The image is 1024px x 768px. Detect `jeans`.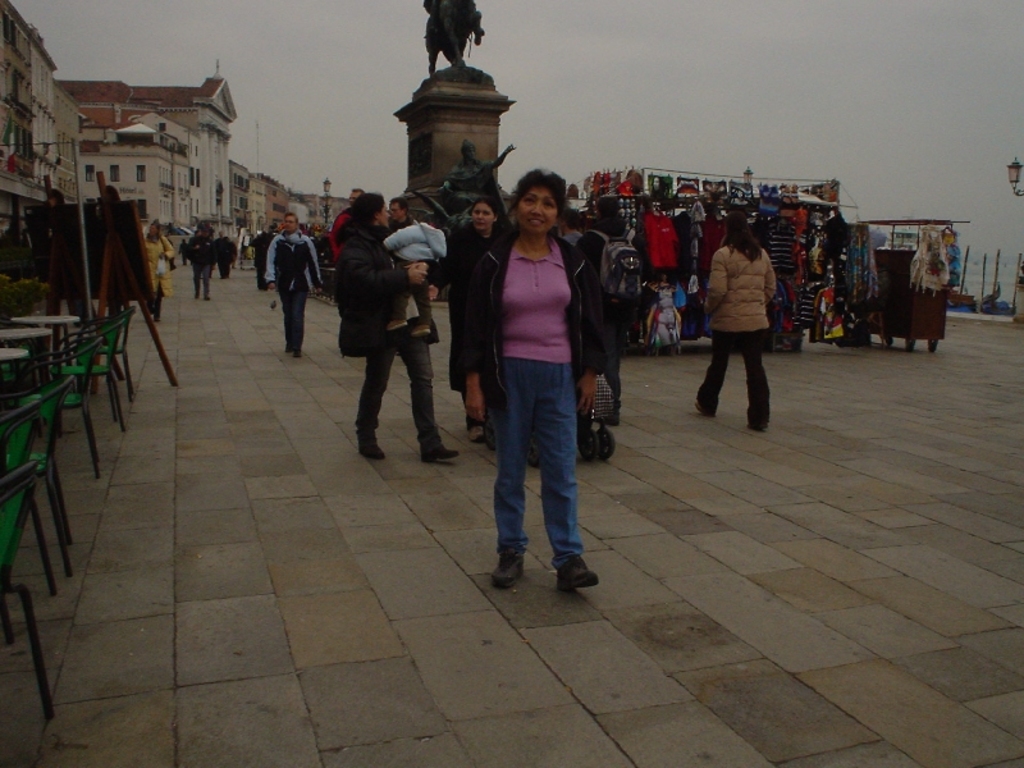
Detection: {"left": 476, "top": 347, "right": 593, "bottom": 605}.
